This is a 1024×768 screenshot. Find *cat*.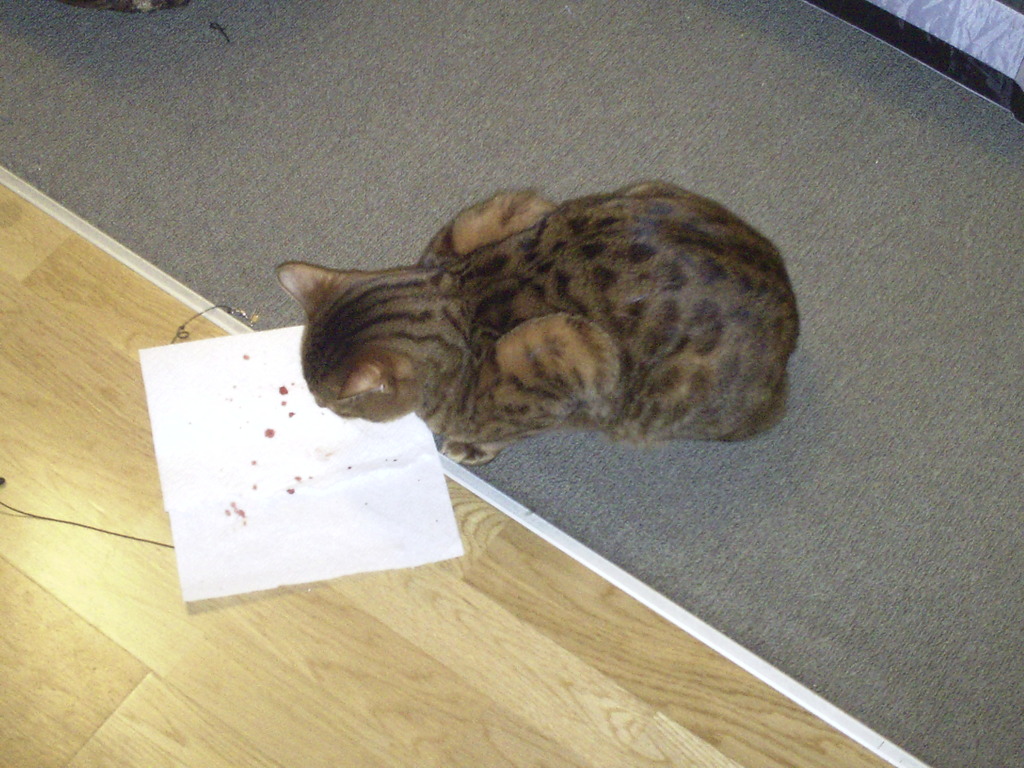
Bounding box: box=[275, 175, 797, 470].
